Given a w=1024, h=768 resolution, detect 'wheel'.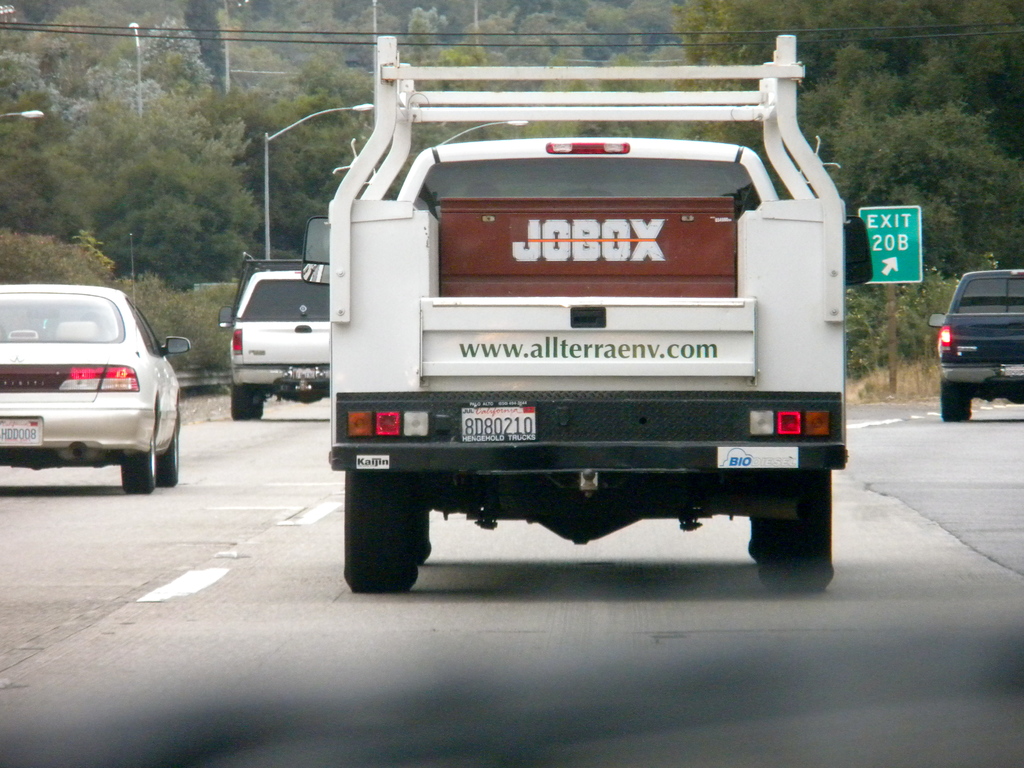
253 395 263 419.
